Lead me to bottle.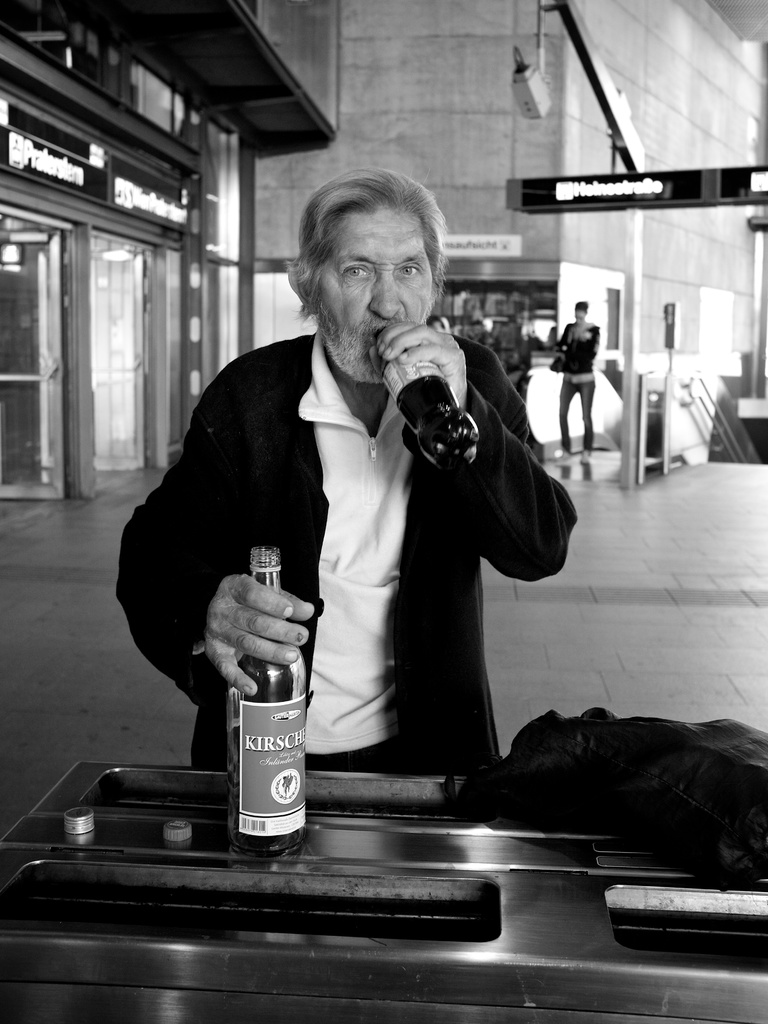
Lead to left=367, top=332, right=483, bottom=468.
